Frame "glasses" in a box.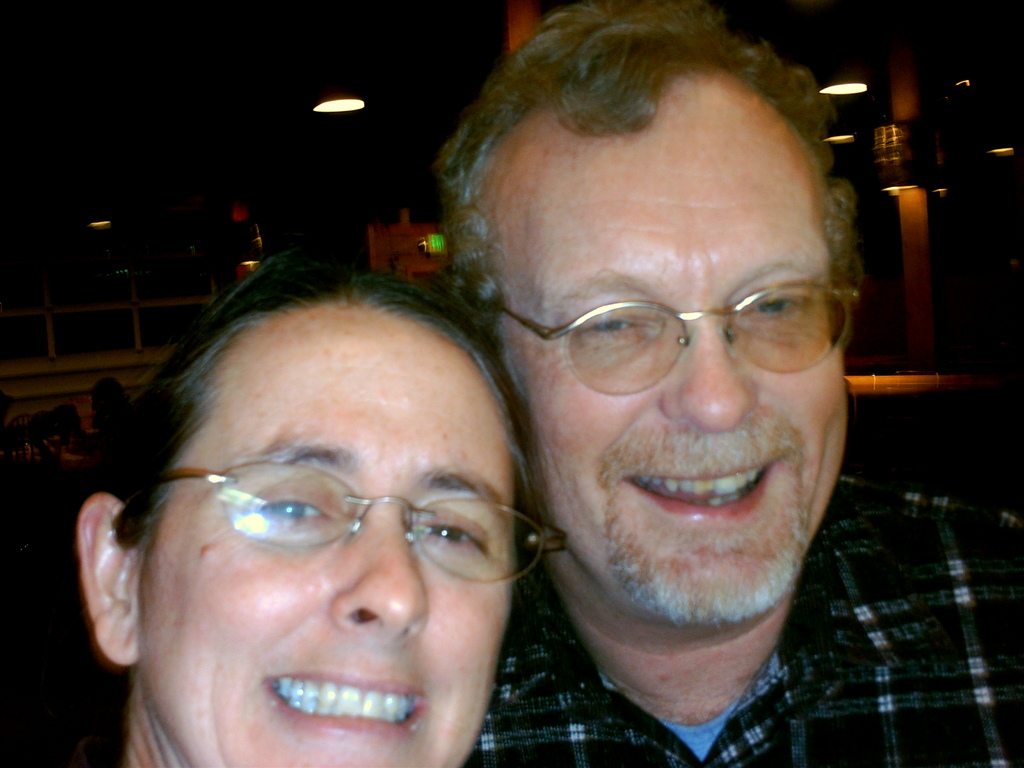
BBox(129, 458, 575, 595).
